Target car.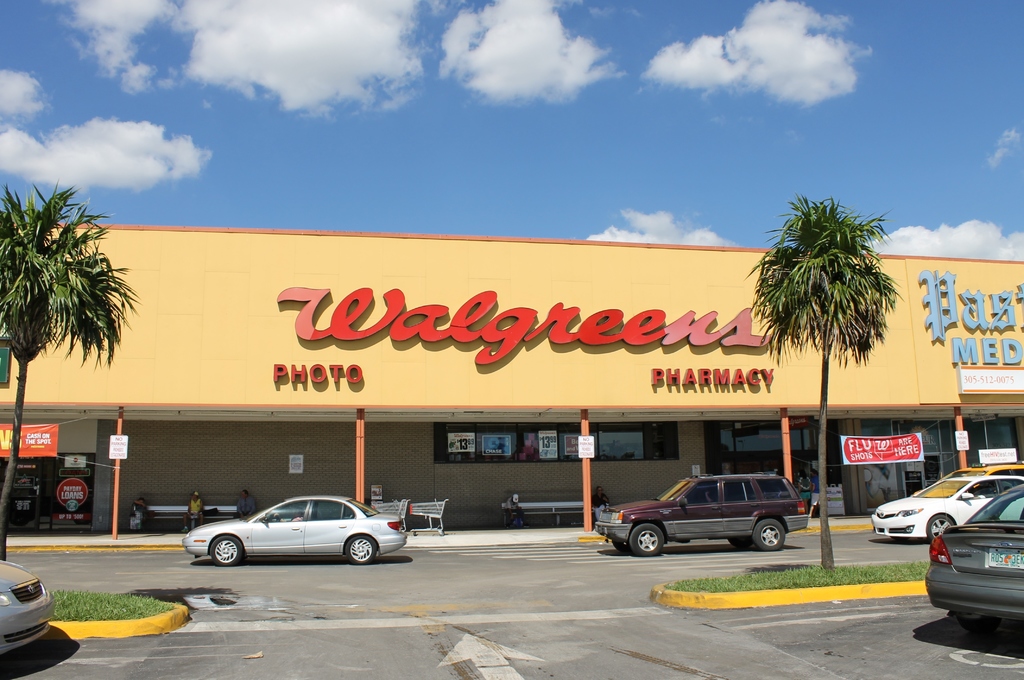
Target region: bbox=(0, 558, 56, 658).
